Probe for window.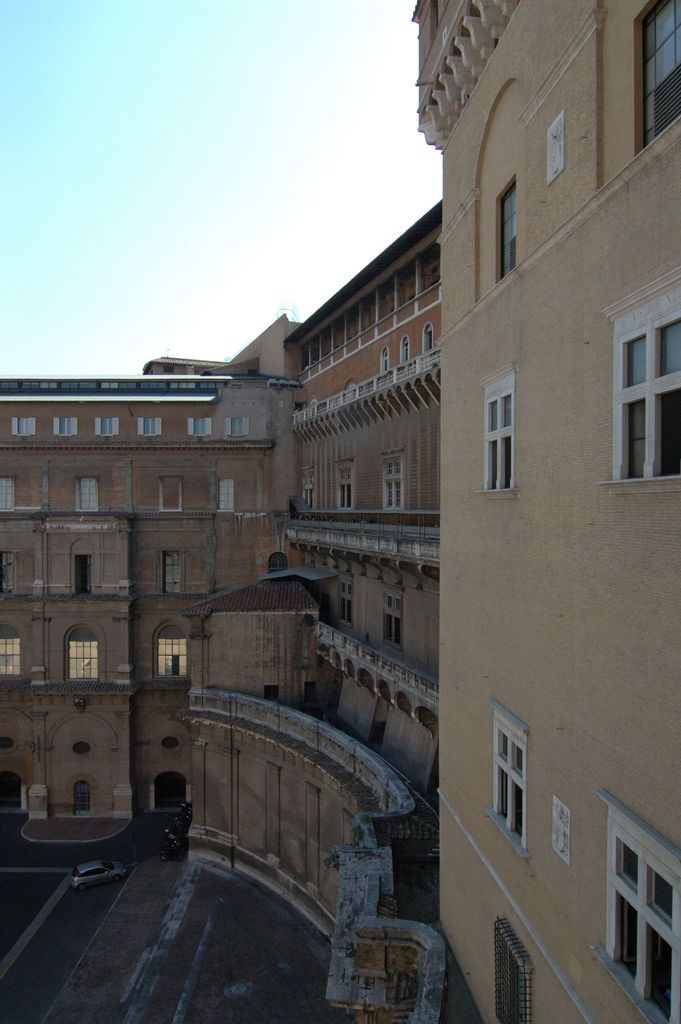
Probe result: locate(473, 364, 527, 509).
